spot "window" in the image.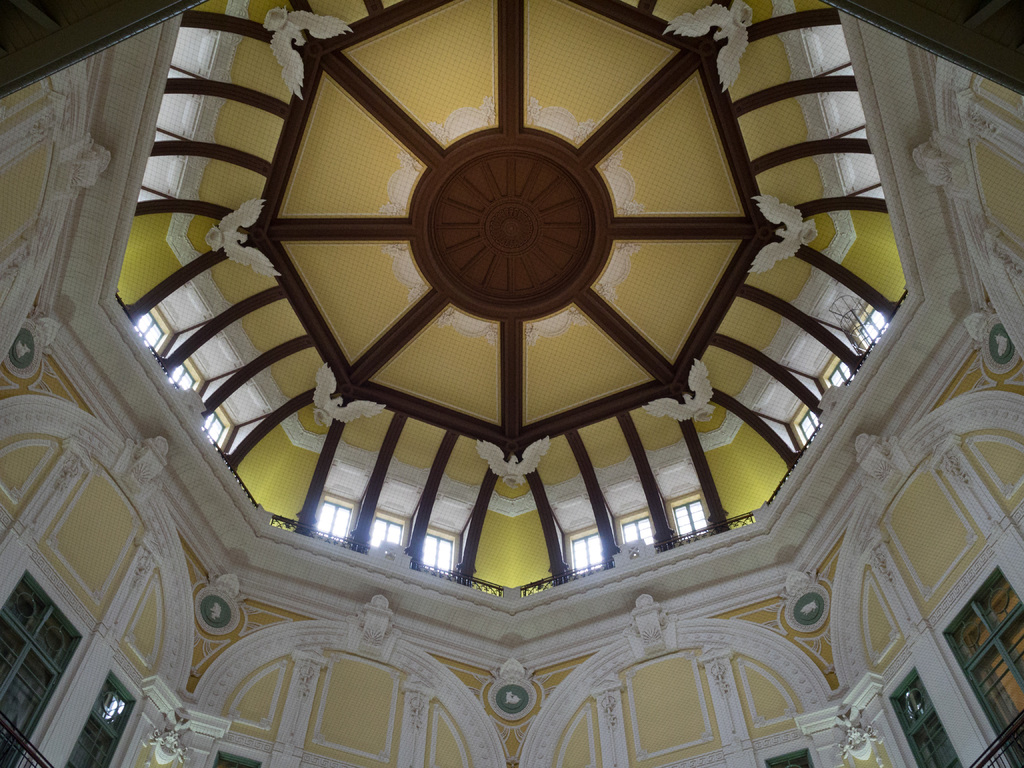
"window" found at detection(149, 595, 509, 767).
